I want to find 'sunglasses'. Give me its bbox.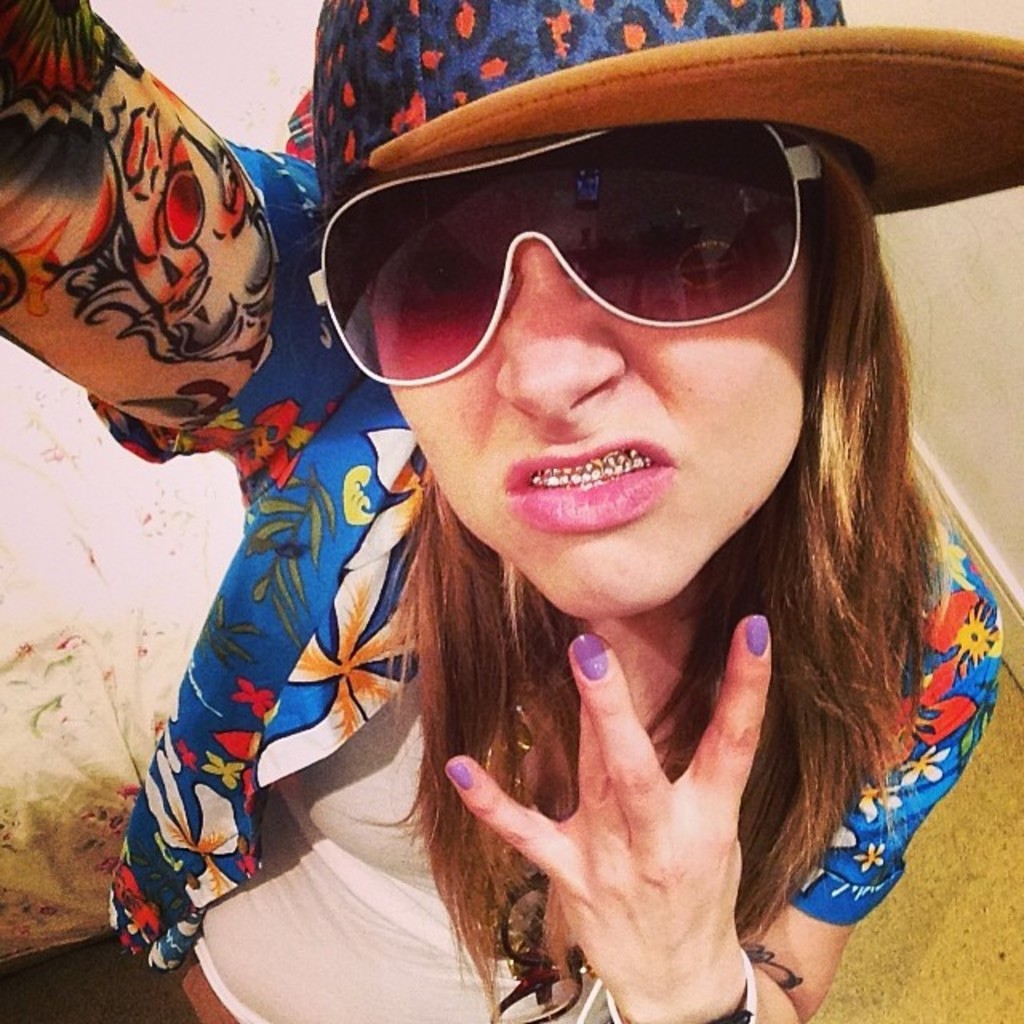
bbox(312, 123, 819, 386).
